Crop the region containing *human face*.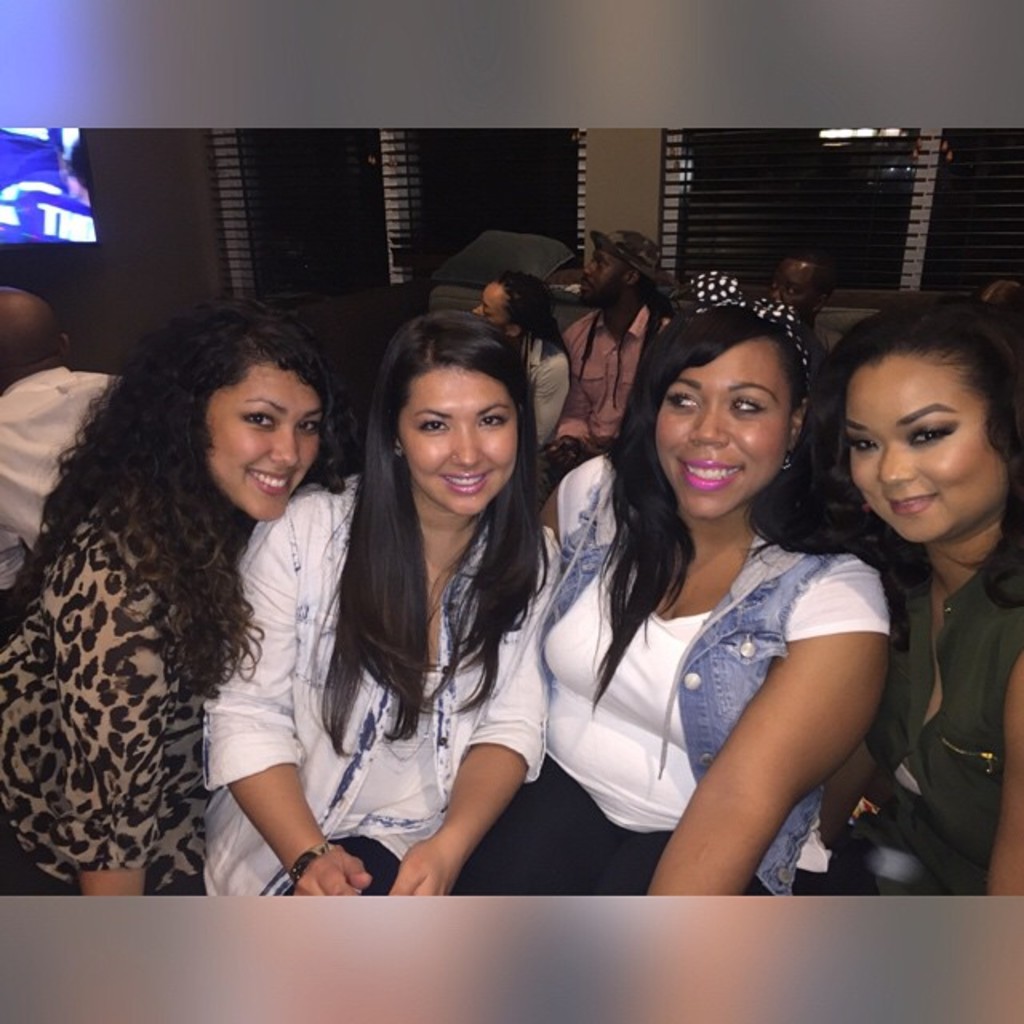
Crop region: {"left": 650, "top": 333, "right": 797, "bottom": 522}.
